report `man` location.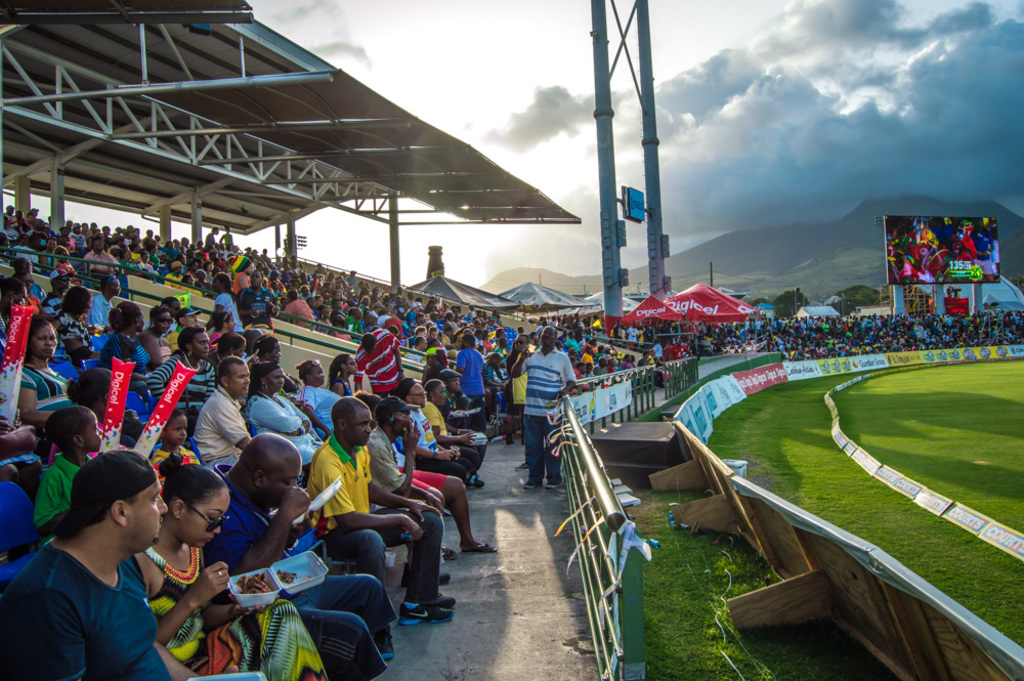
Report: 164:306:204:352.
